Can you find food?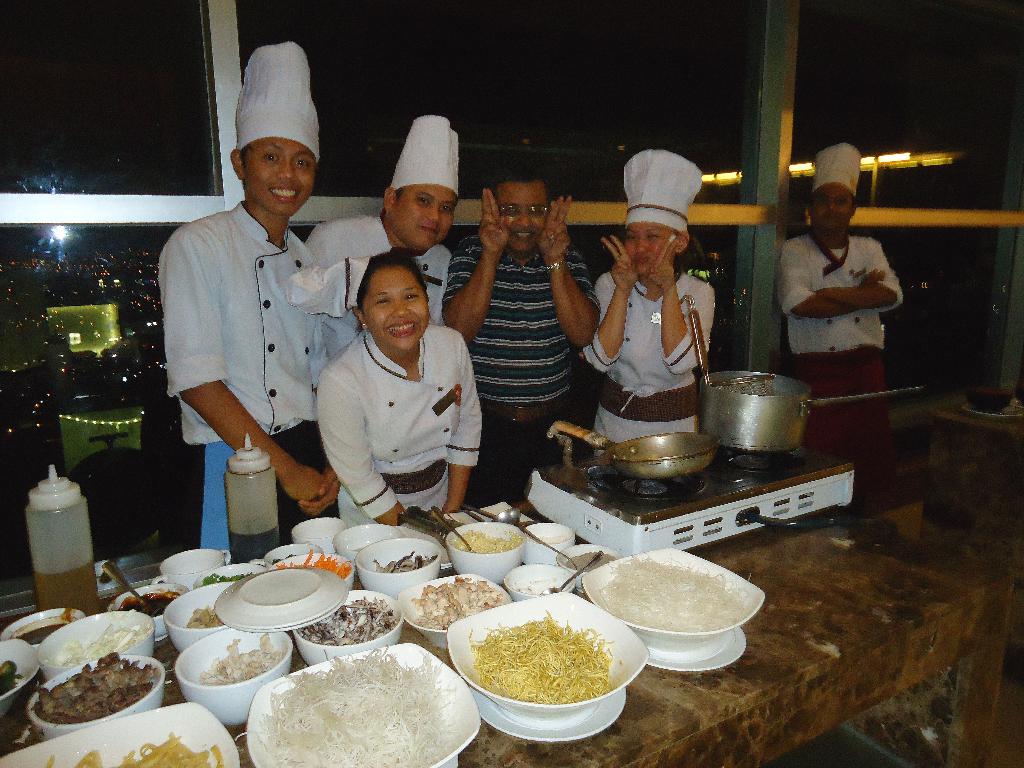
Yes, bounding box: bbox(570, 552, 612, 569).
